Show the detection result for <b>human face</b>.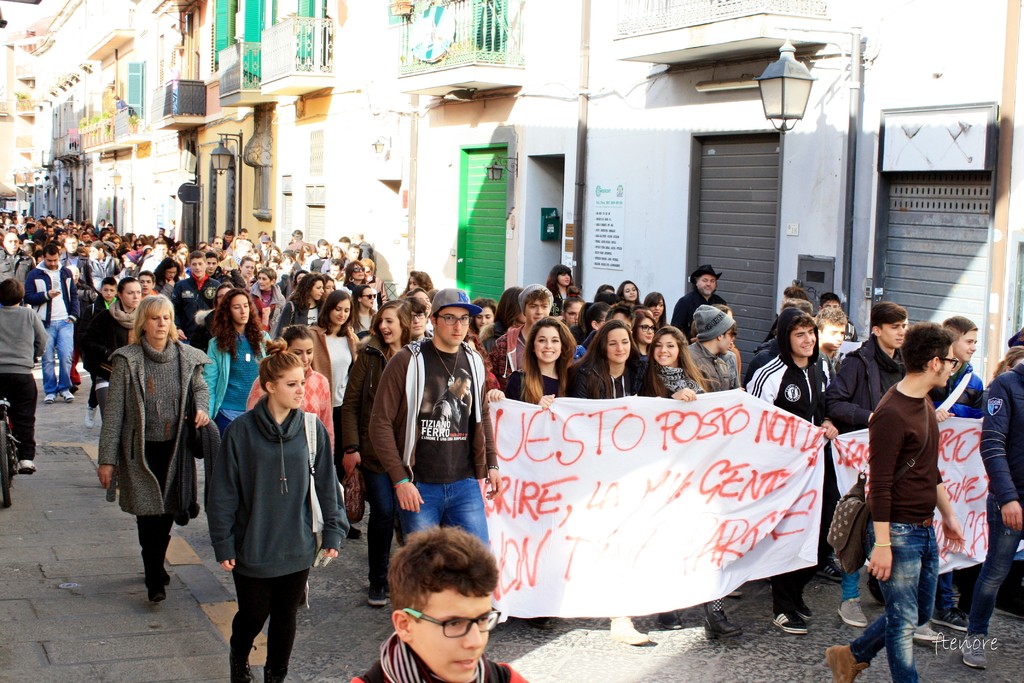
[left=410, top=311, right=428, bottom=335].
